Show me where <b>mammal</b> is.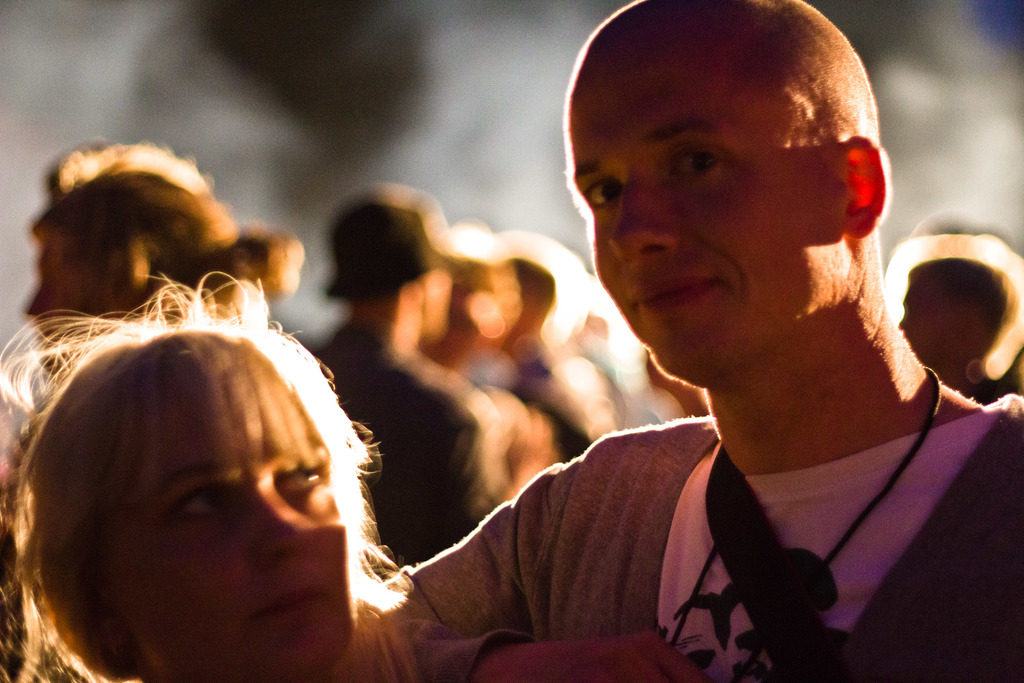
<b>mammal</b> is at [0,233,463,682].
